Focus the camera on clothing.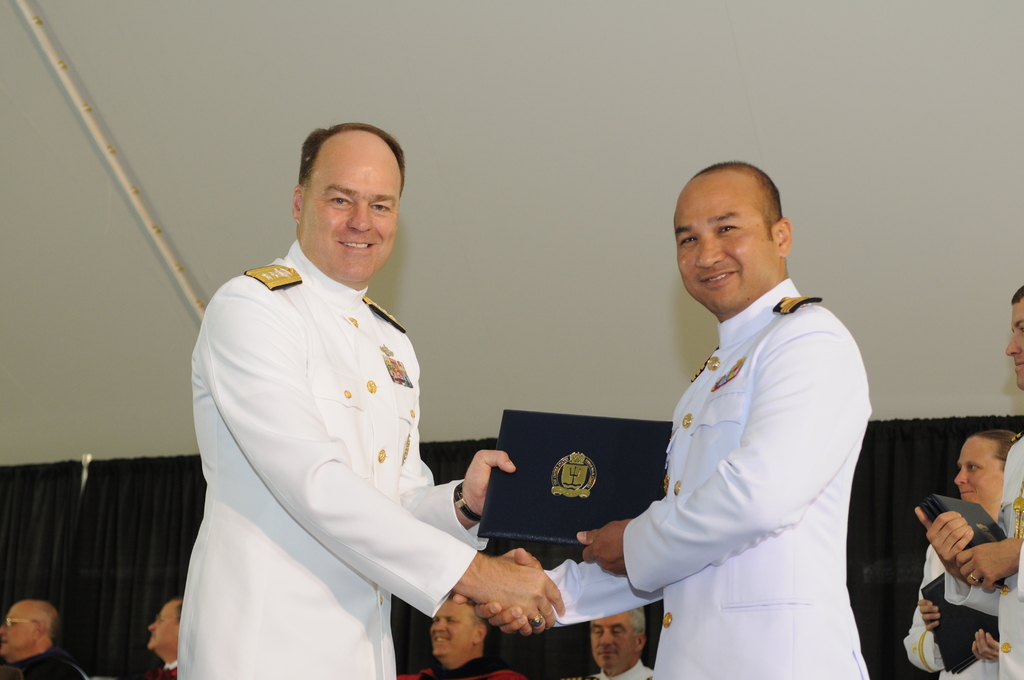
Focus region: Rect(32, 641, 102, 679).
